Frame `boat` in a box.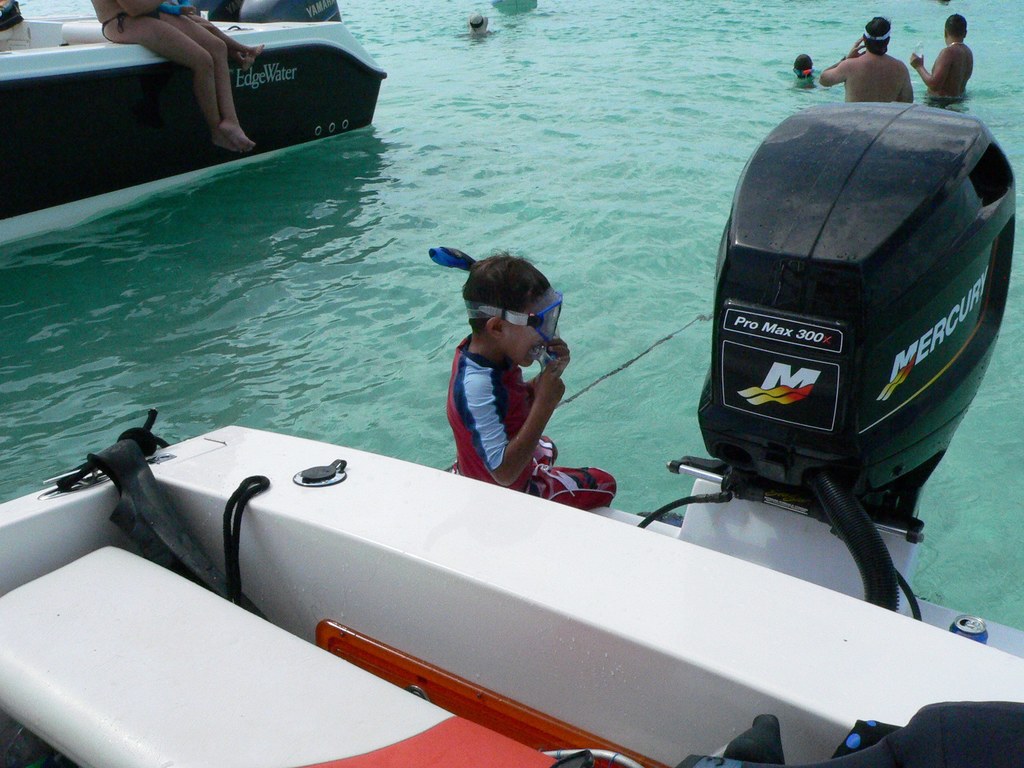
box=[0, 11, 388, 246].
